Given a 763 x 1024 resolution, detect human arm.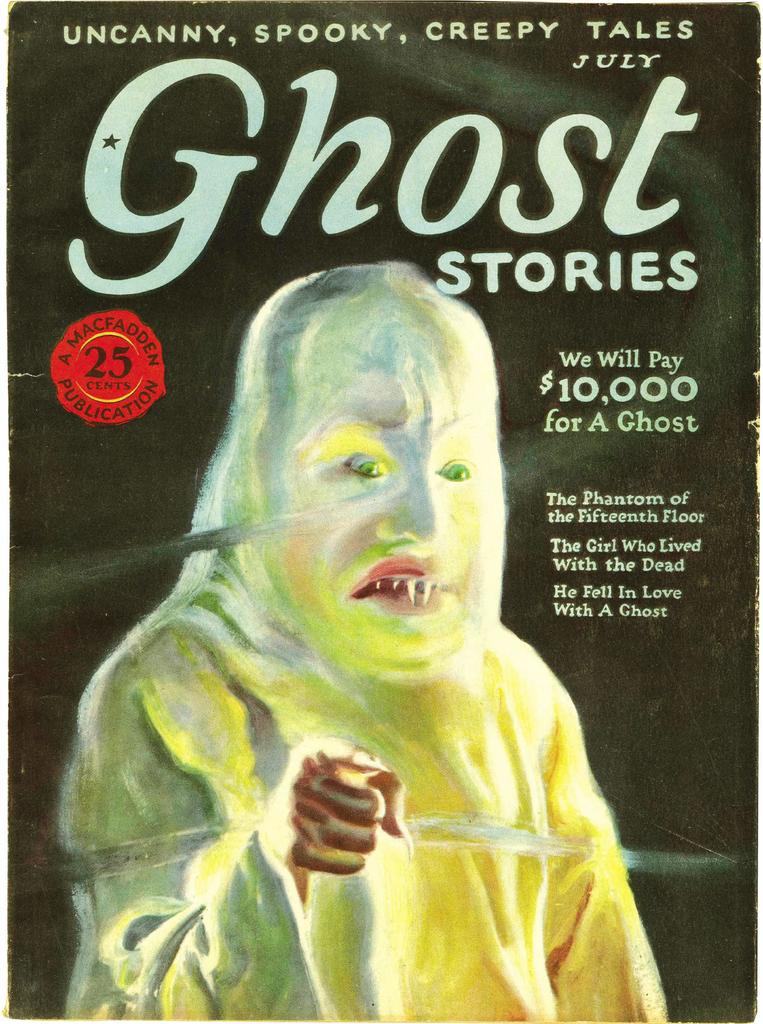
534:676:670:1021.
